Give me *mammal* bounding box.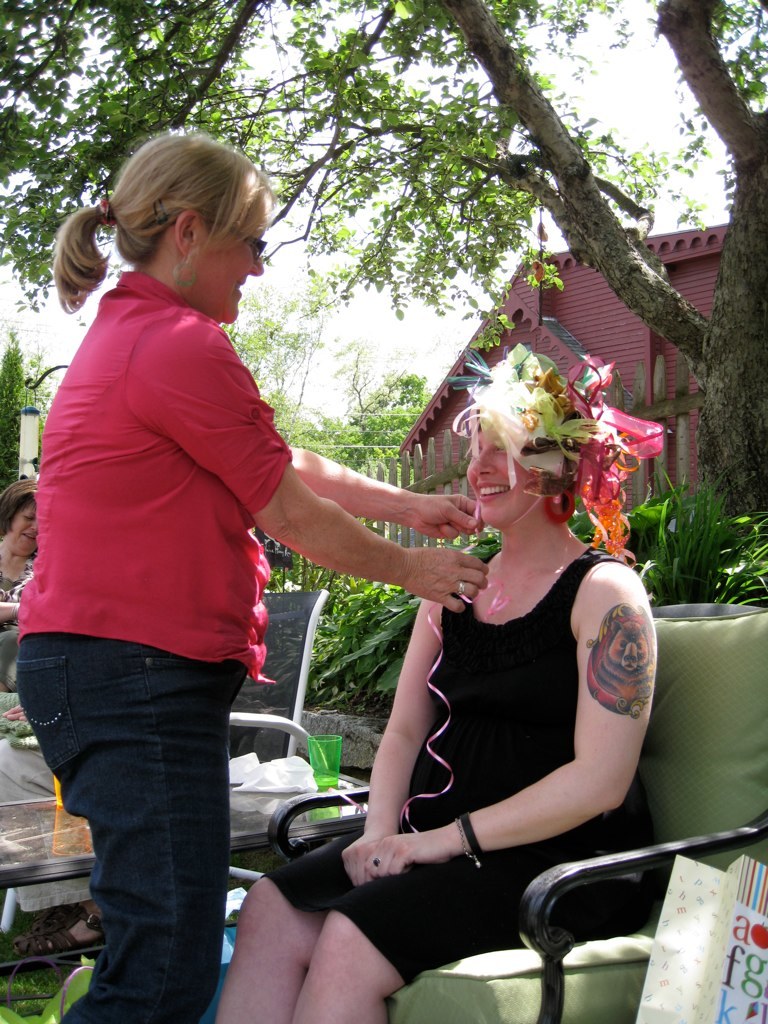
Rect(0, 473, 47, 677).
